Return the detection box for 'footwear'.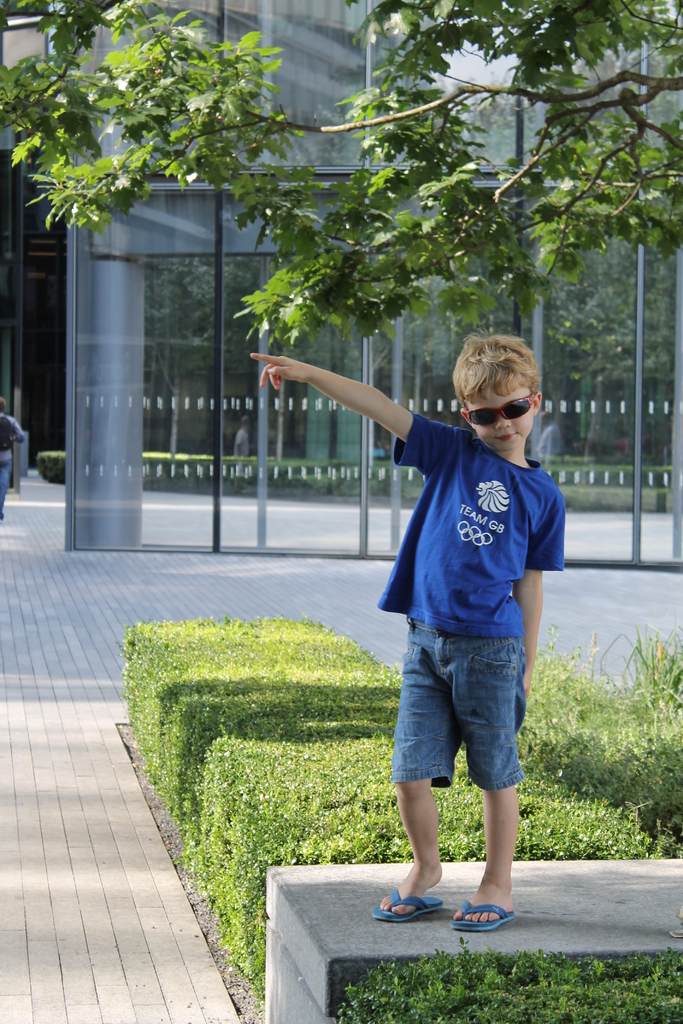
bbox=[453, 896, 520, 938].
